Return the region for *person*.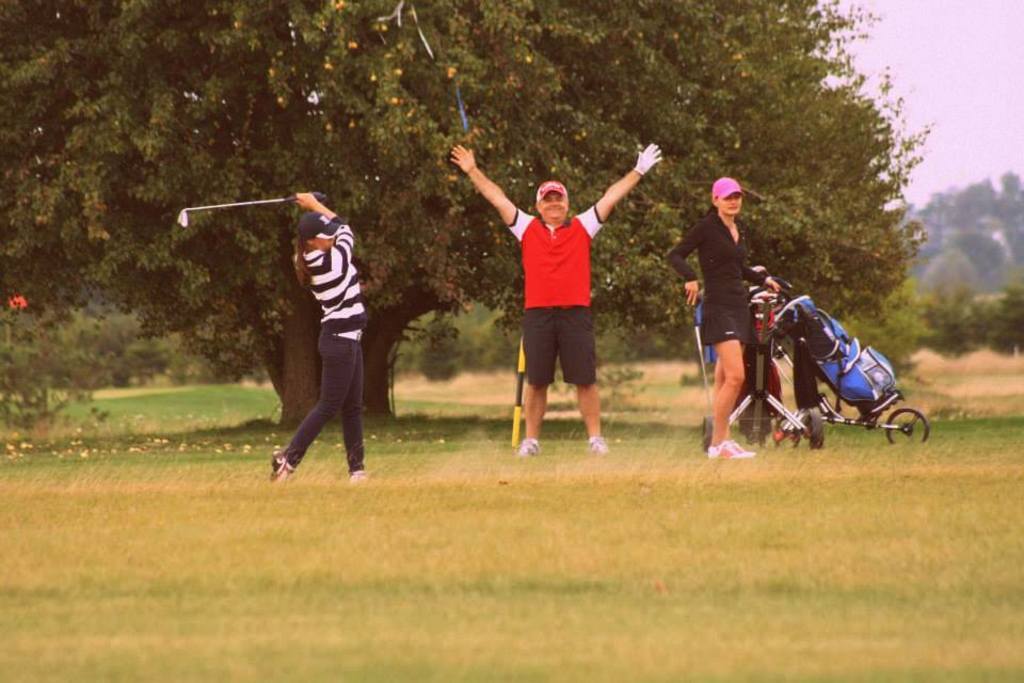
{"left": 450, "top": 140, "right": 662, "bottom": 459}.
